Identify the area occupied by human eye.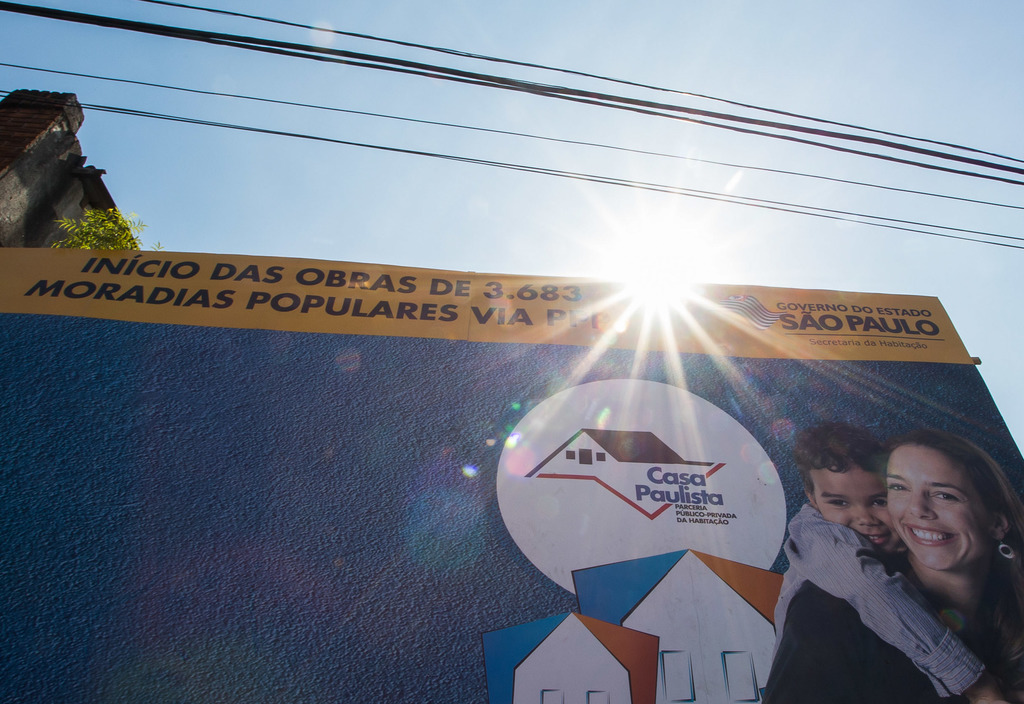
Area: left=931, top=487, right=959, bottom=504.
